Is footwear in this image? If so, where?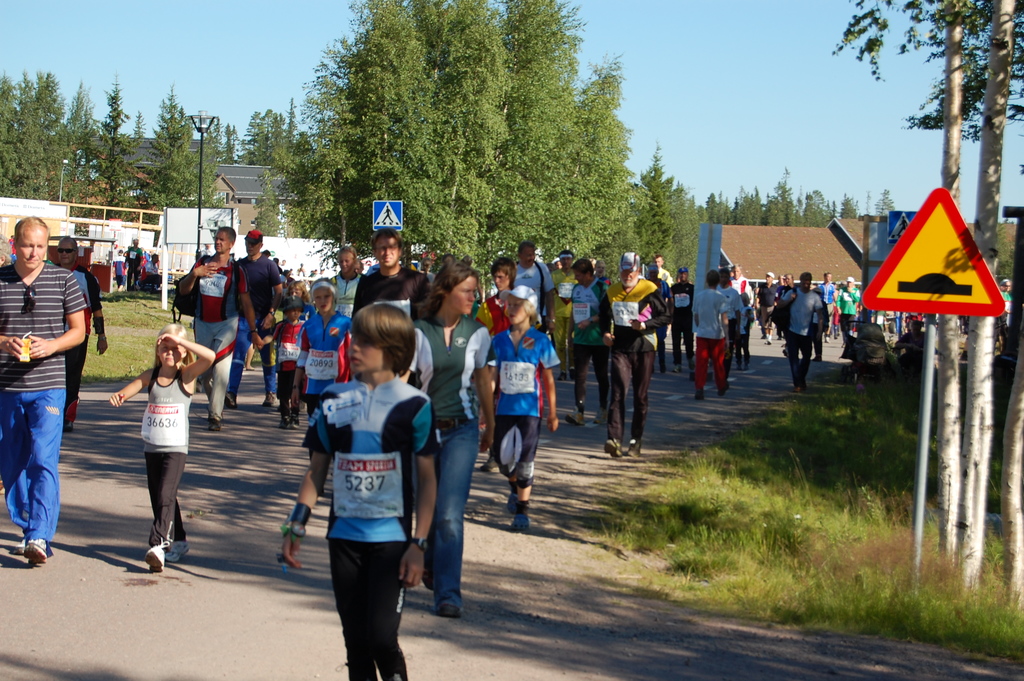
Yes, at <box>164,537,194,564</box>.
